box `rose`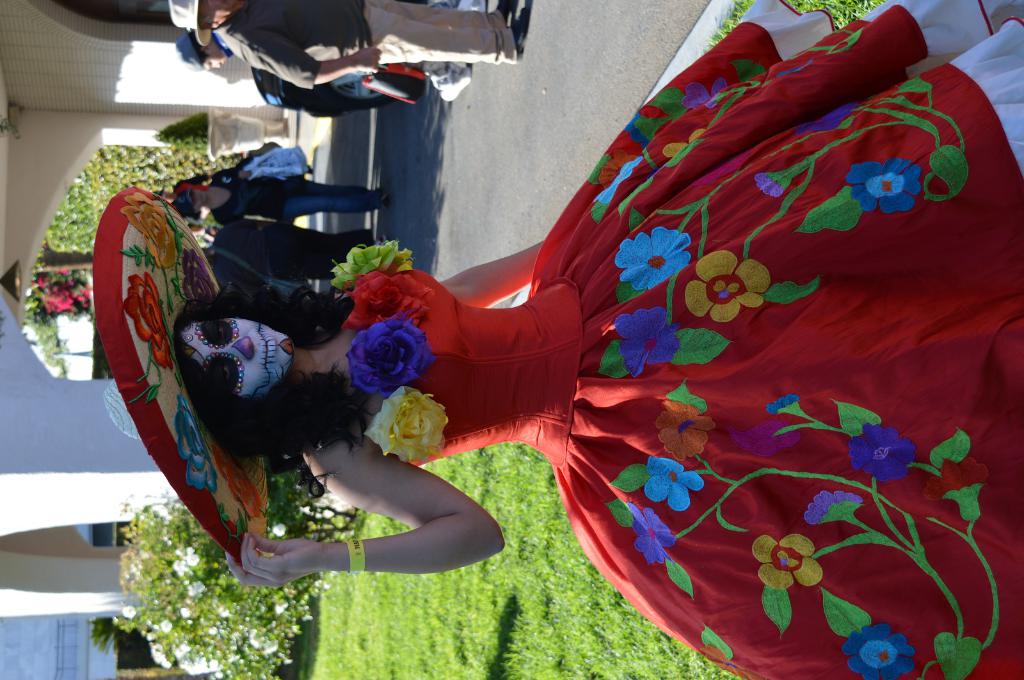
left=179, top=400, right=220, bottom=488
